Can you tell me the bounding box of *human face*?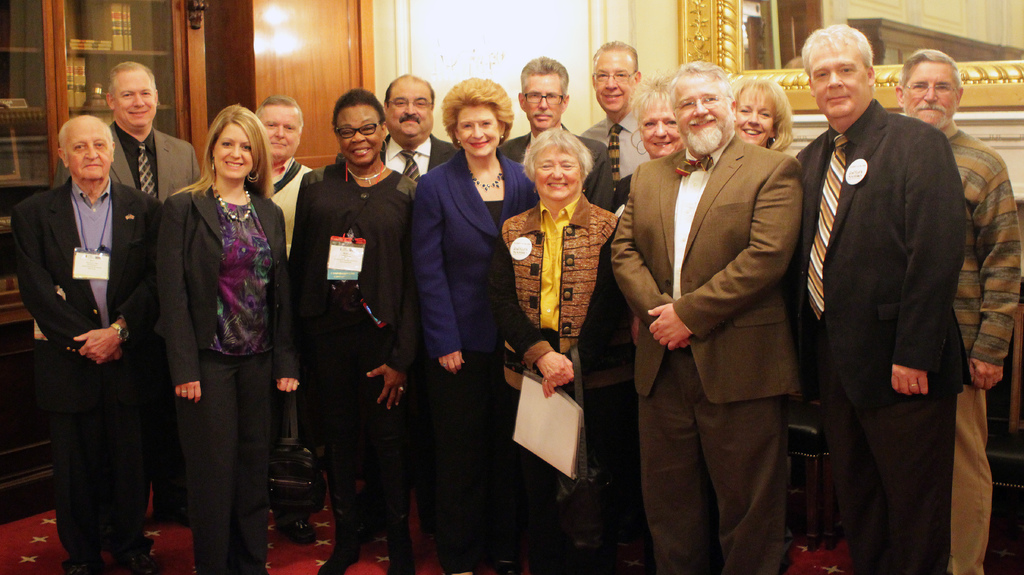
rect(114, 70, 155, 129).
